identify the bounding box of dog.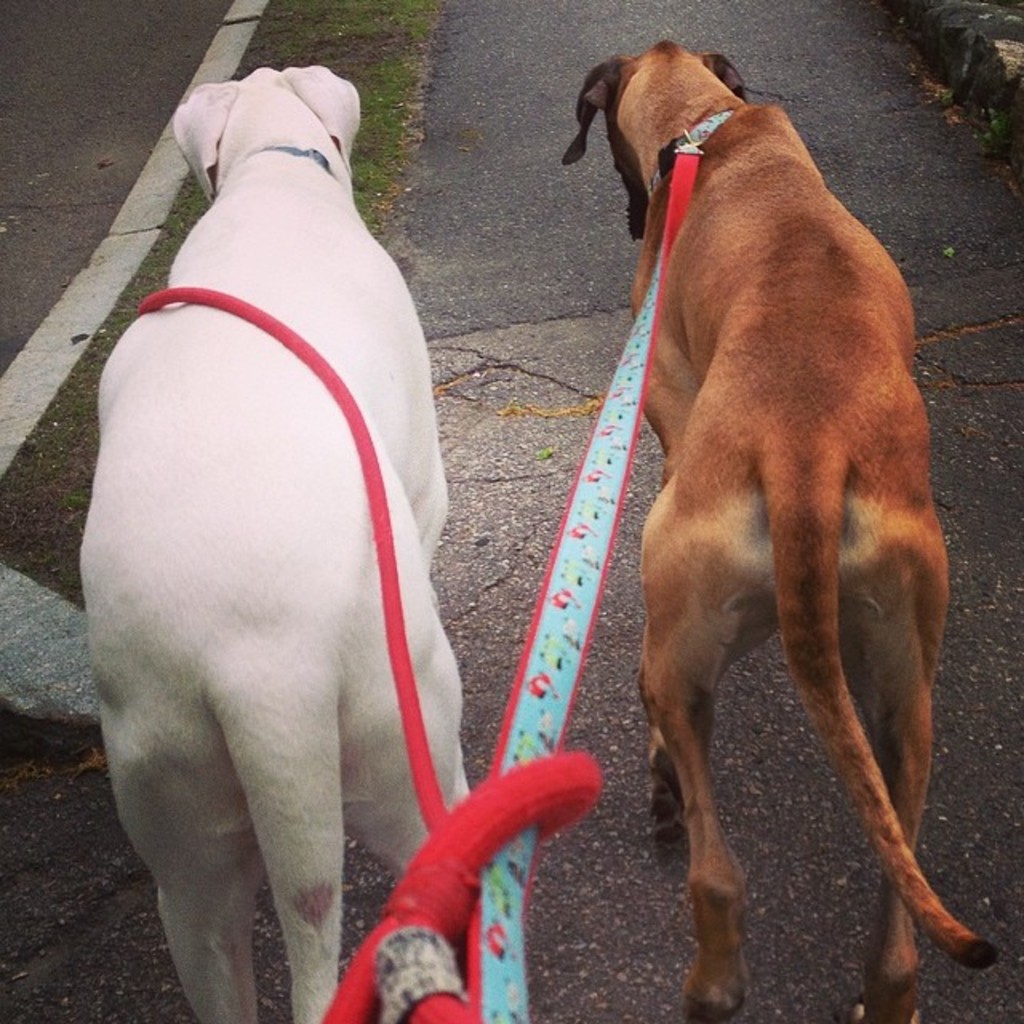
558,40,1000,1022.
